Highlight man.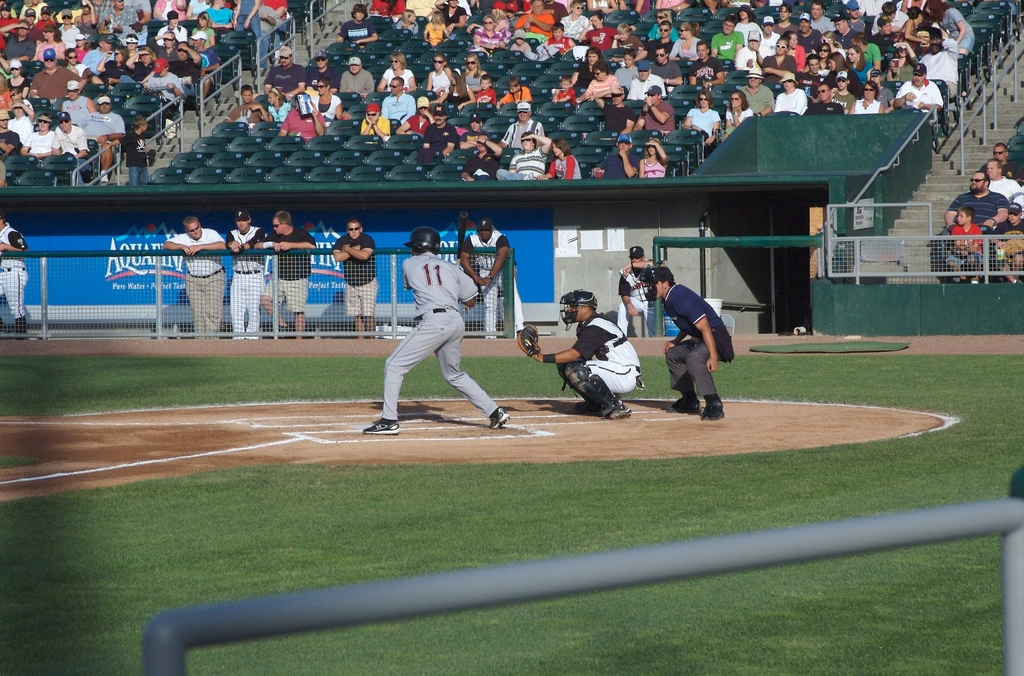
Highlighted region: [493,124,556,177].
